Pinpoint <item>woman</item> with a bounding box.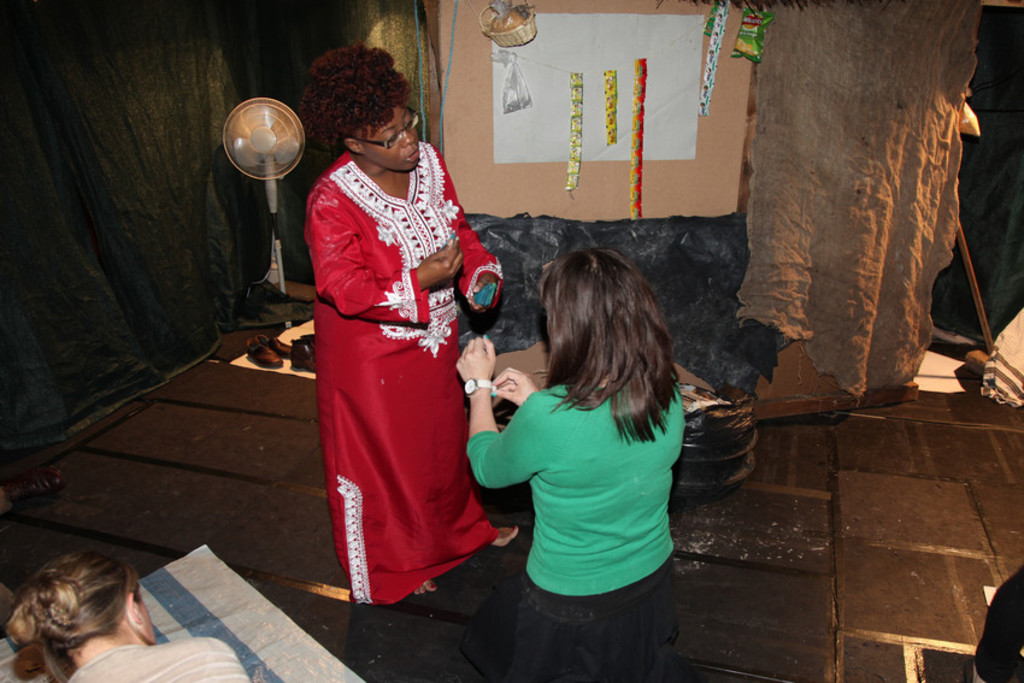
crop(295, 43, 522, 605).
